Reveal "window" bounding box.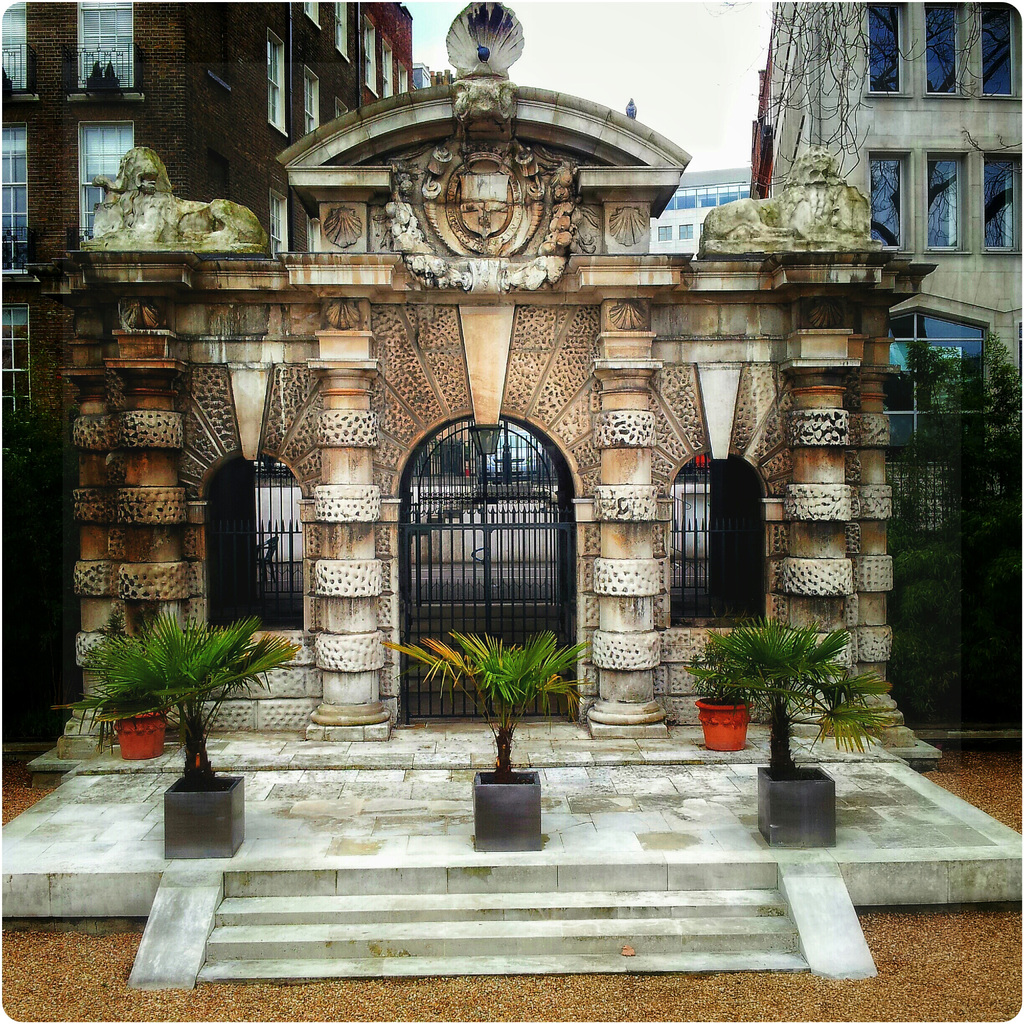
Revealed: <box>206,465,311,629</box>.
